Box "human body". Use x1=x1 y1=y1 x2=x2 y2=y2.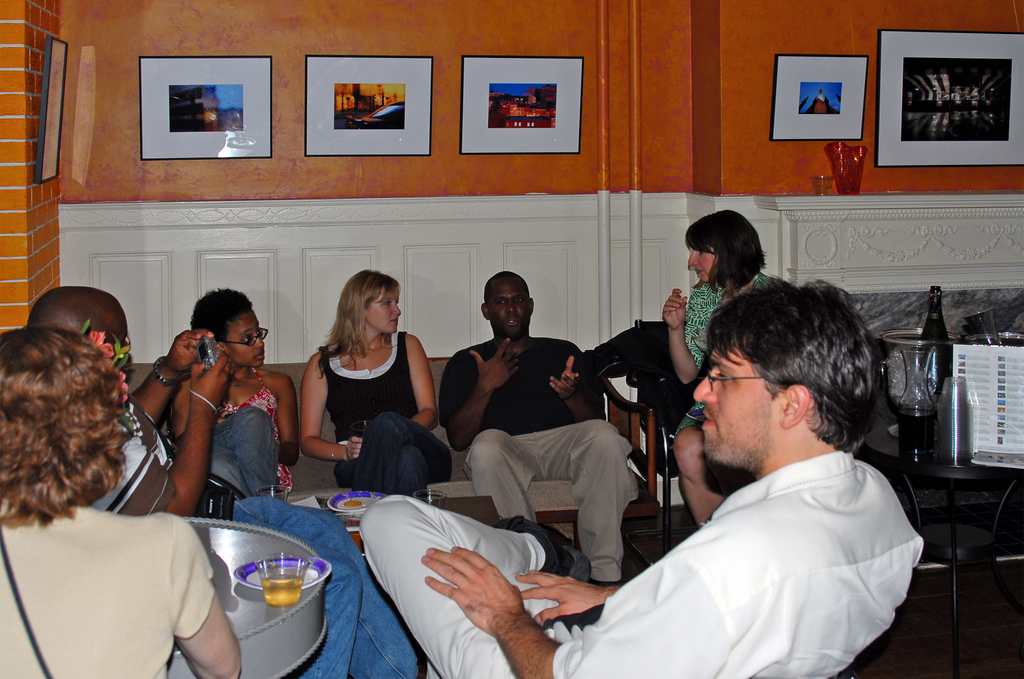
x1=440 y1=328 x2=640 y2=586.
